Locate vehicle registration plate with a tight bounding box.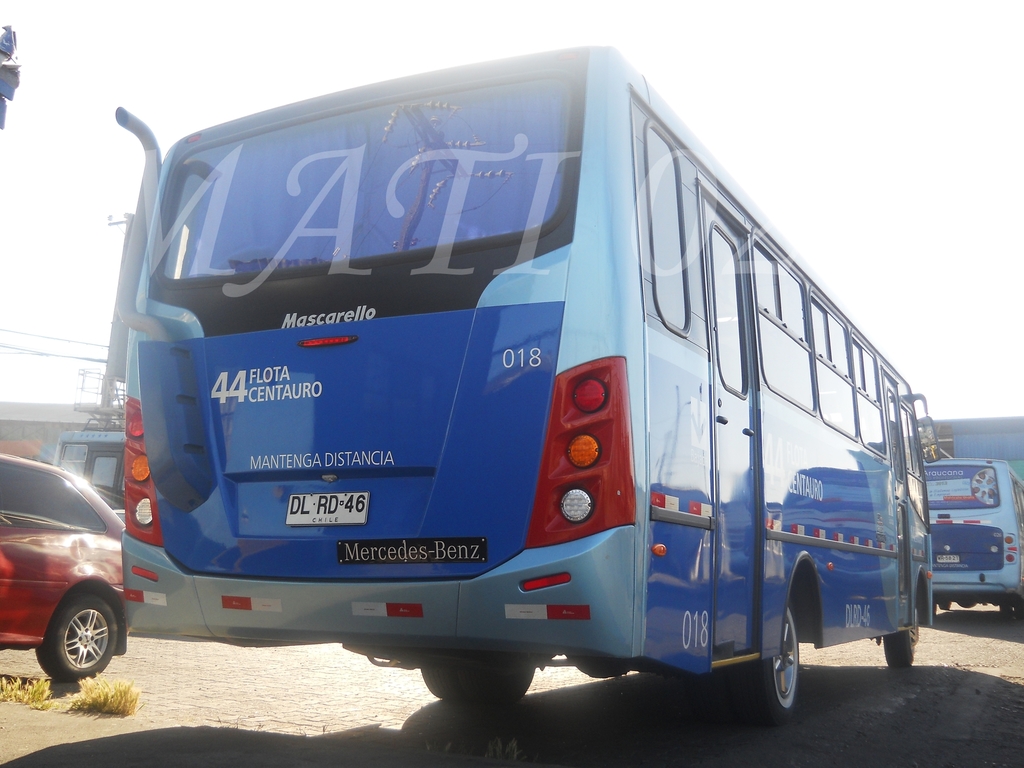
l=286, t=493, r=370, b=523.
